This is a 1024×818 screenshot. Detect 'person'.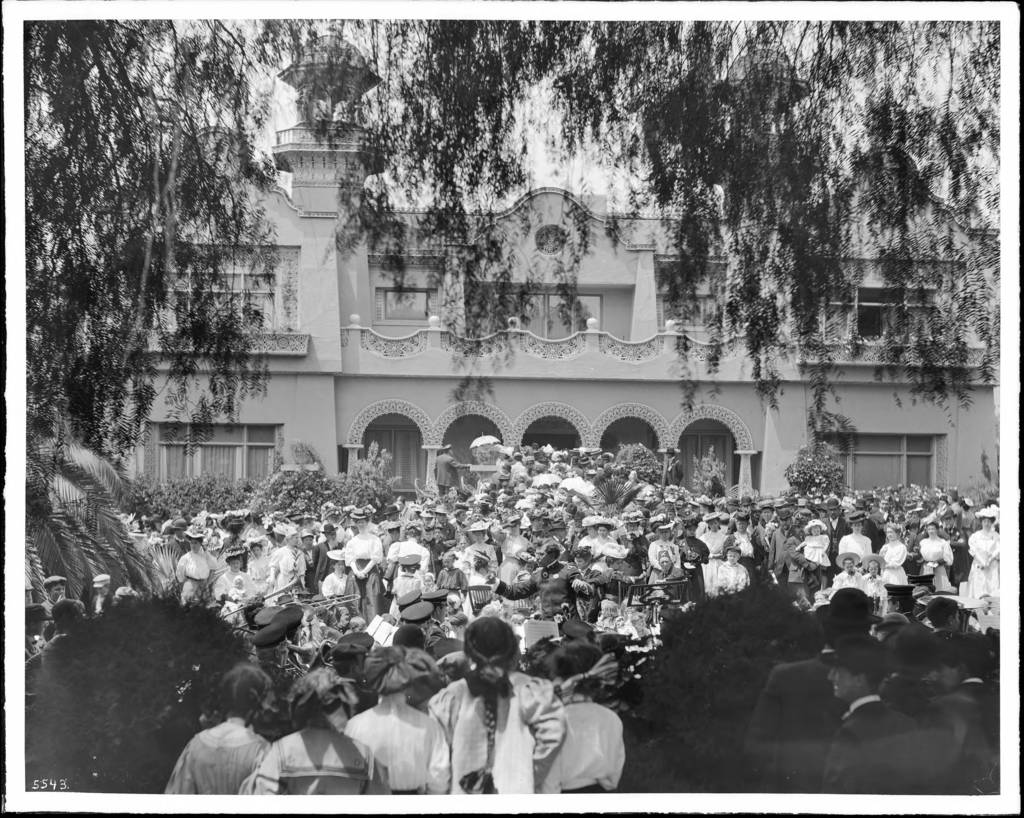
390, 566, 424, 623.
